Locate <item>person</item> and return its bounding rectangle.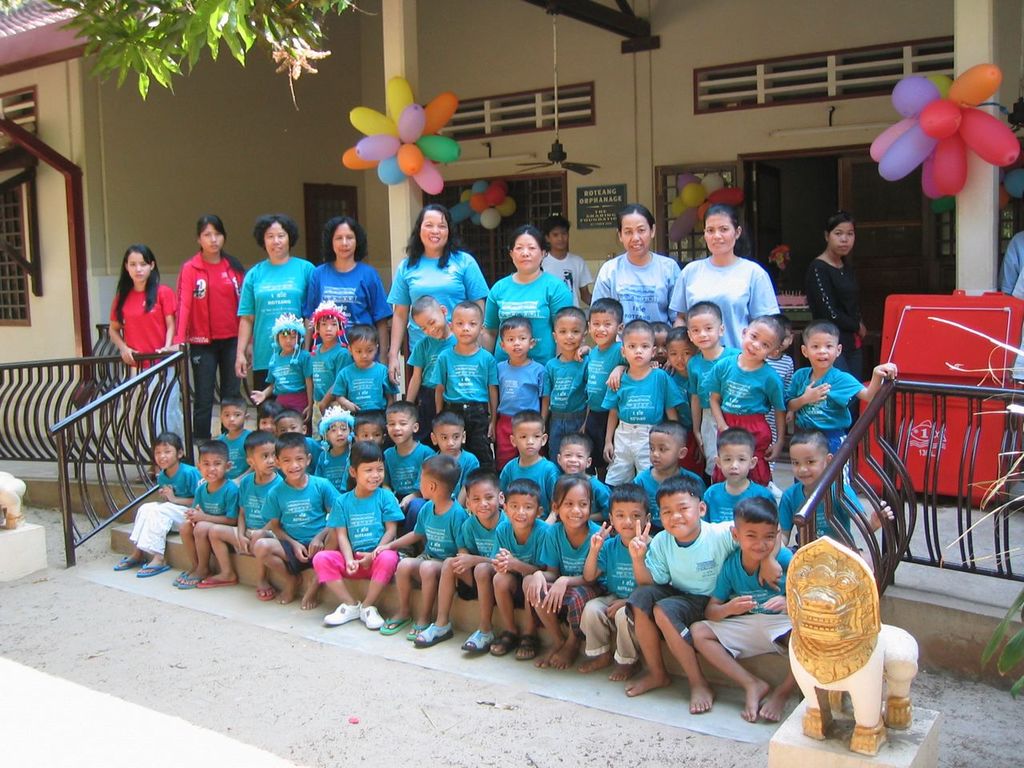
left=807, top=210, right=878, bottom=406.
